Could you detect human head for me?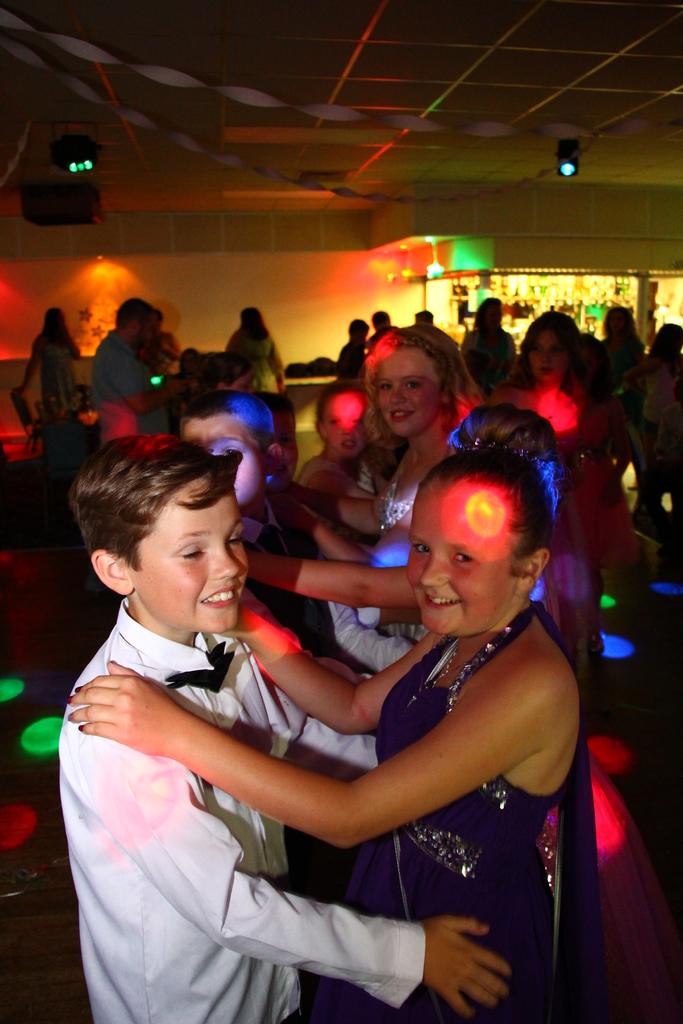
Detection result: box=[415, 307, 434, 321].
